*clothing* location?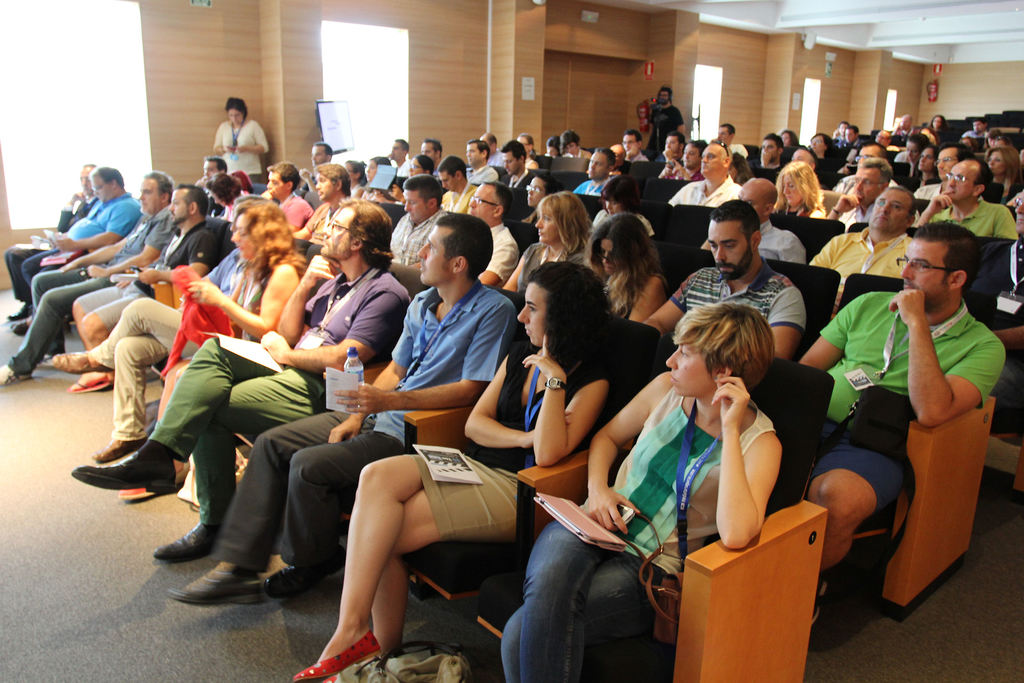
513:208:538:230
